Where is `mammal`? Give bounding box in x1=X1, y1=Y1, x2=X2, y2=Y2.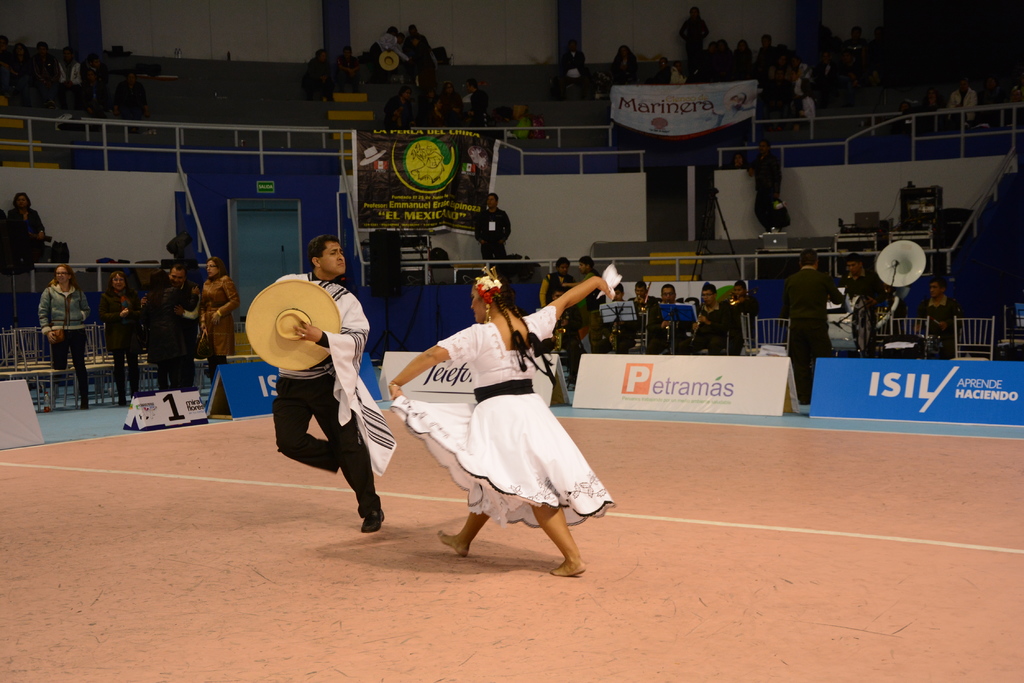
x1=779, y1=248, x2=846, y2=408.
